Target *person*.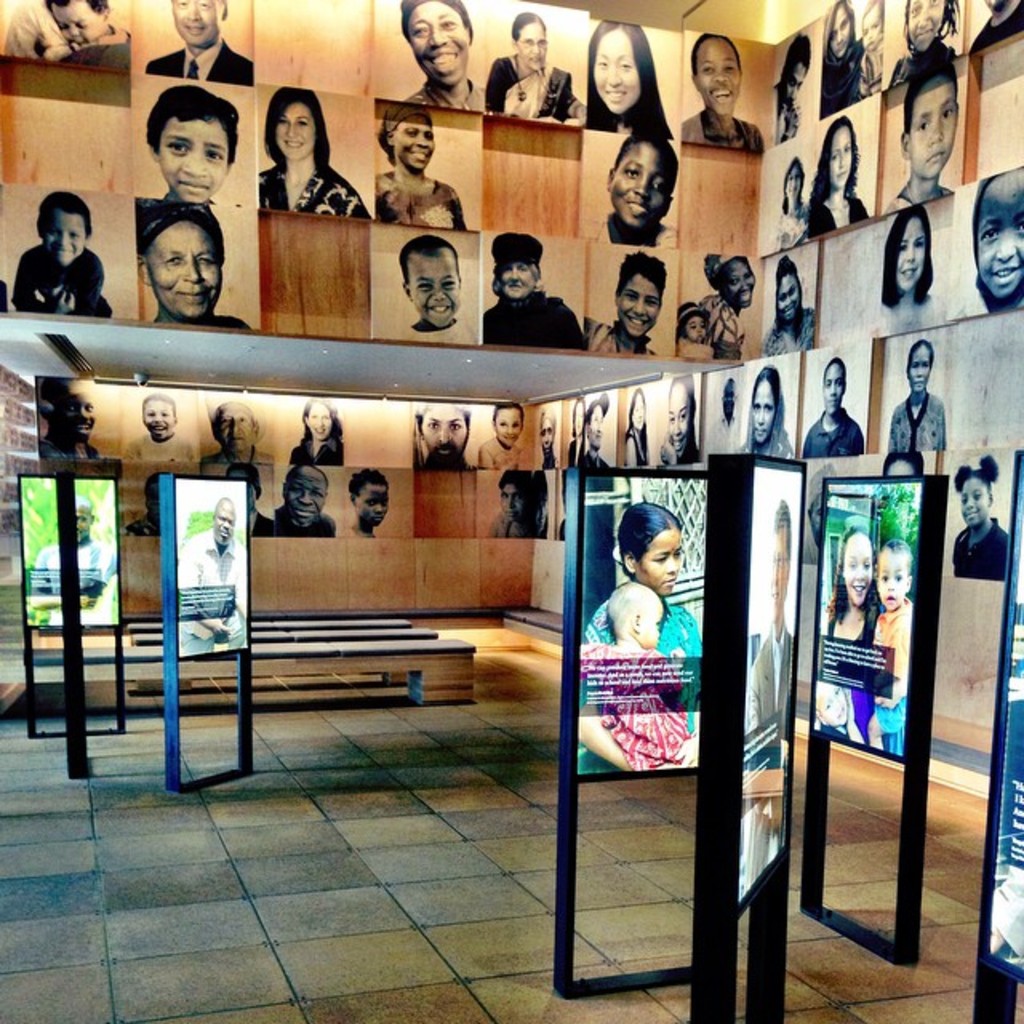
Target region: (30,381,106,456).
